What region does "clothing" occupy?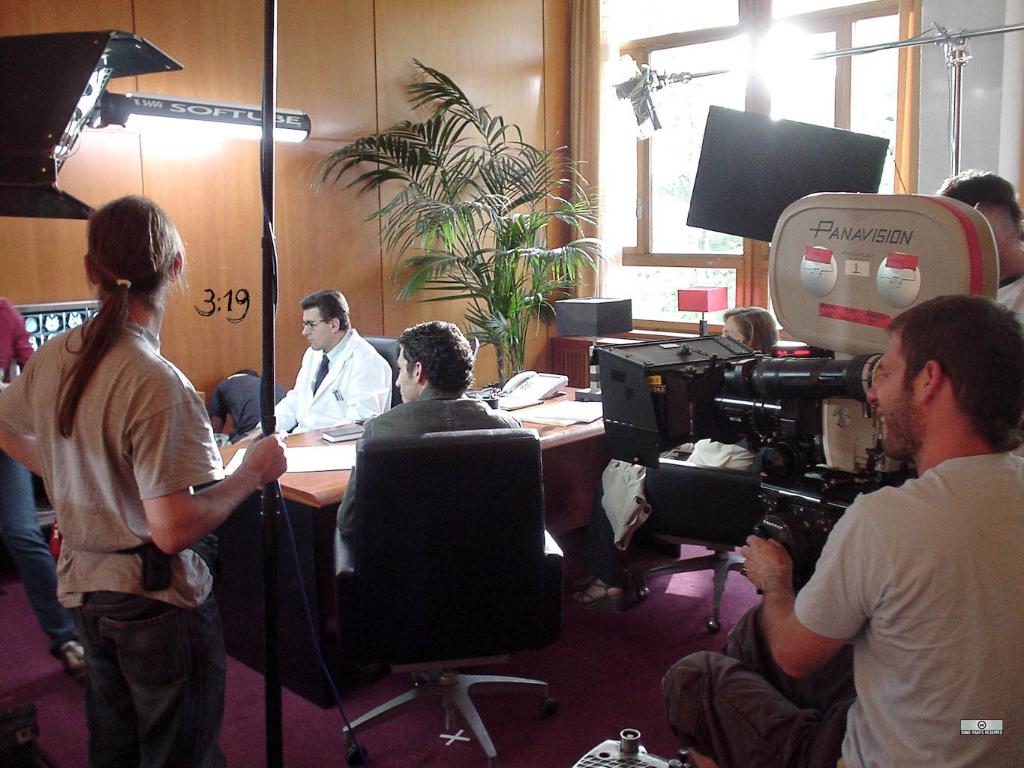
bbox=(338, 385, 521, 544).
